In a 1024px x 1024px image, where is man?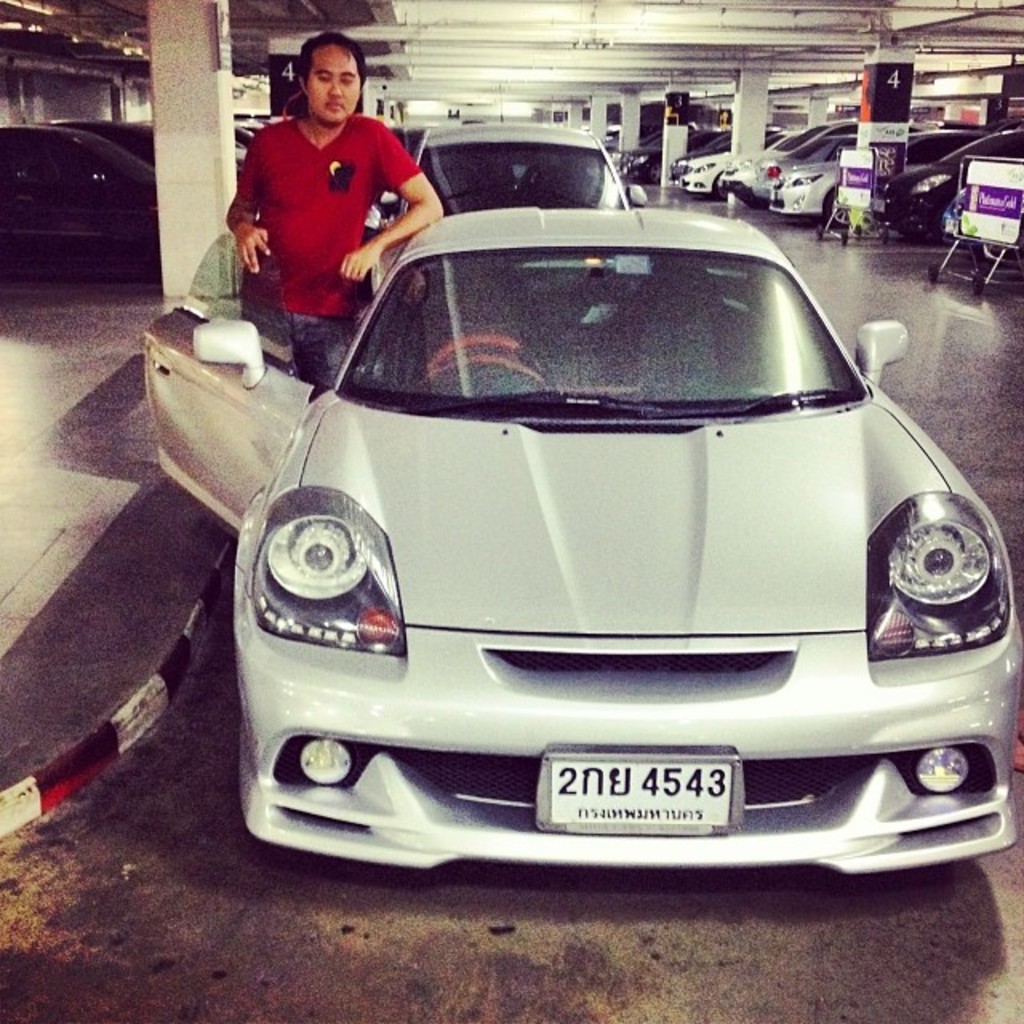
{"left": 229, "top": 37, "right": 429, "bottom": 341}.
